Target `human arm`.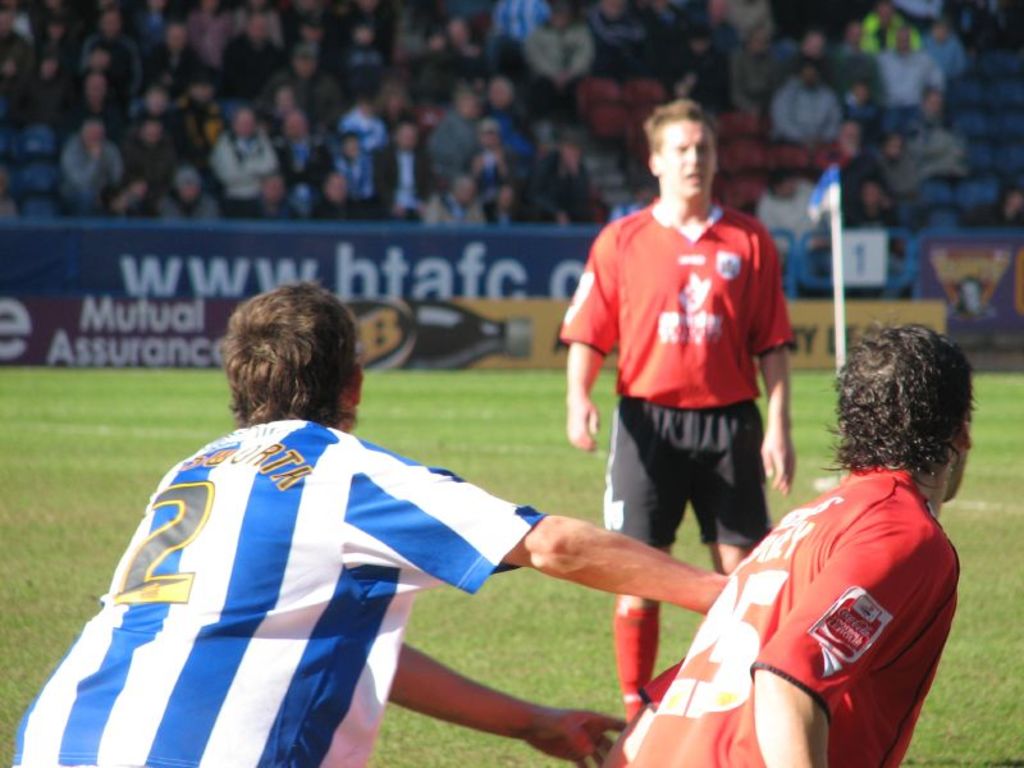
Target region: detection(532, 156, 567, 225).
